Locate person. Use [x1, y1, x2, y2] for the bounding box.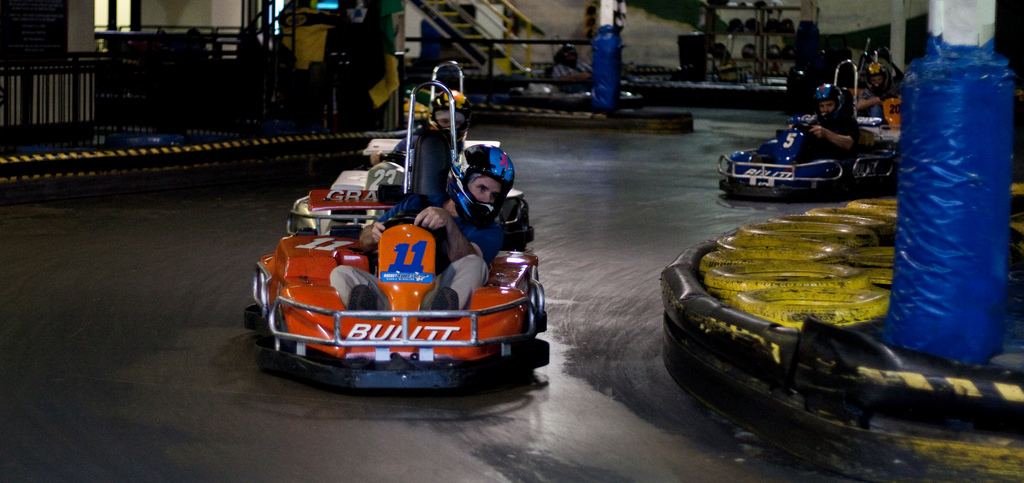
[792, 79, 854, 151].
